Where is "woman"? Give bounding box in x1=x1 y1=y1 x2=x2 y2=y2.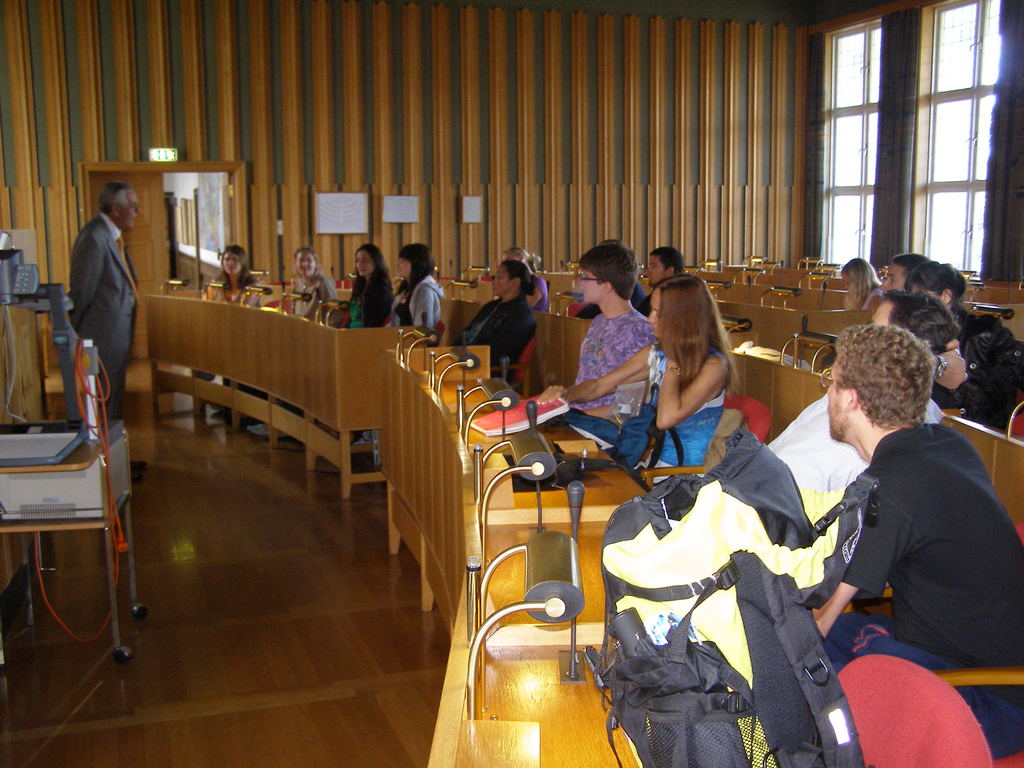
x1=841 y1=260 x2=883 y2=309.
